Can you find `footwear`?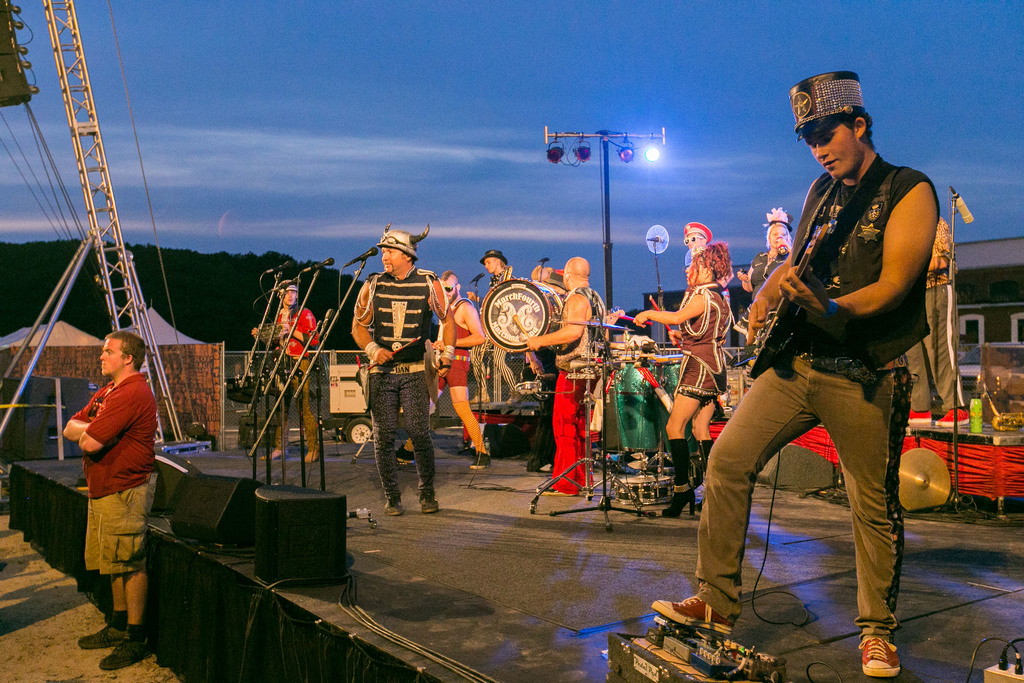
Yes, bounding box: BBox(392, 447, 417, 466).
